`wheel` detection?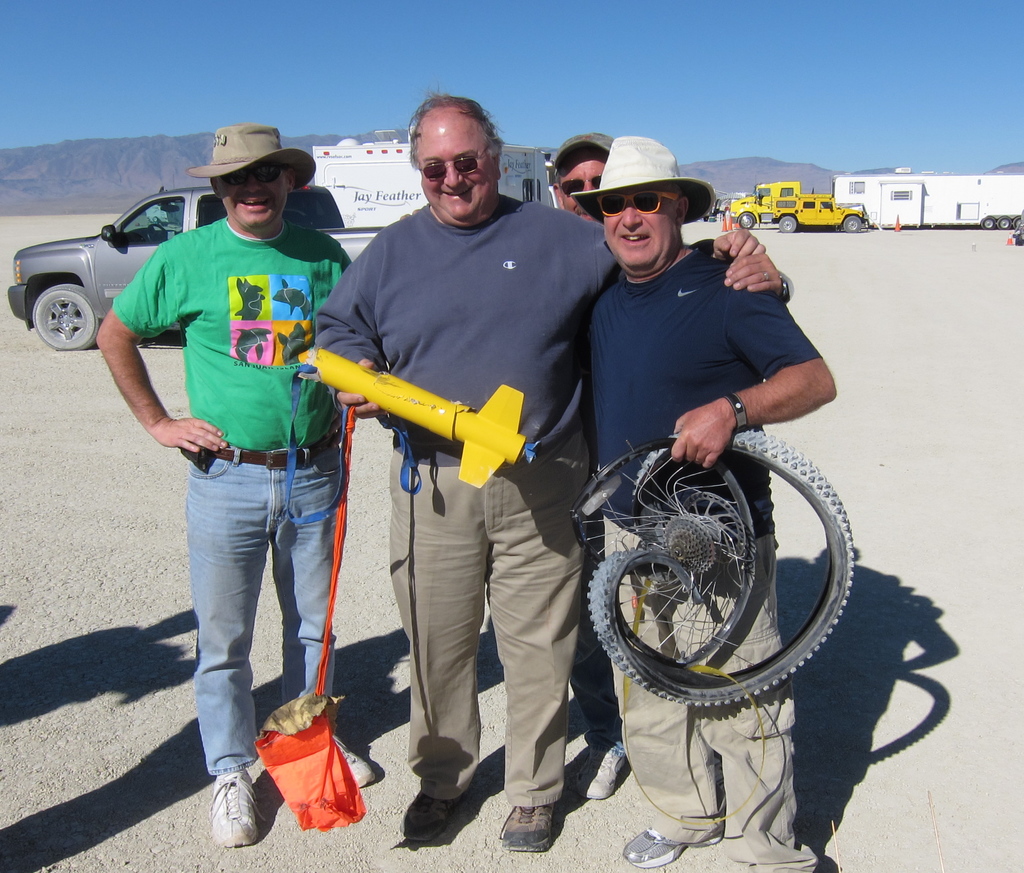
597,400,851,721
